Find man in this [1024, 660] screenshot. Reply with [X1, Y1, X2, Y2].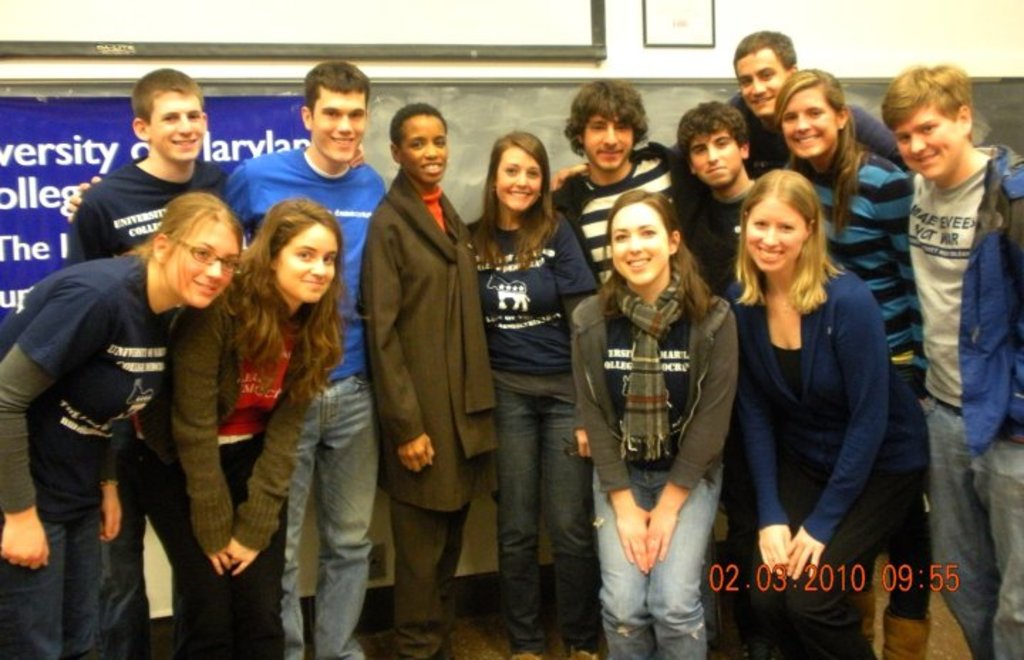
[228, 58, 388, 656].
